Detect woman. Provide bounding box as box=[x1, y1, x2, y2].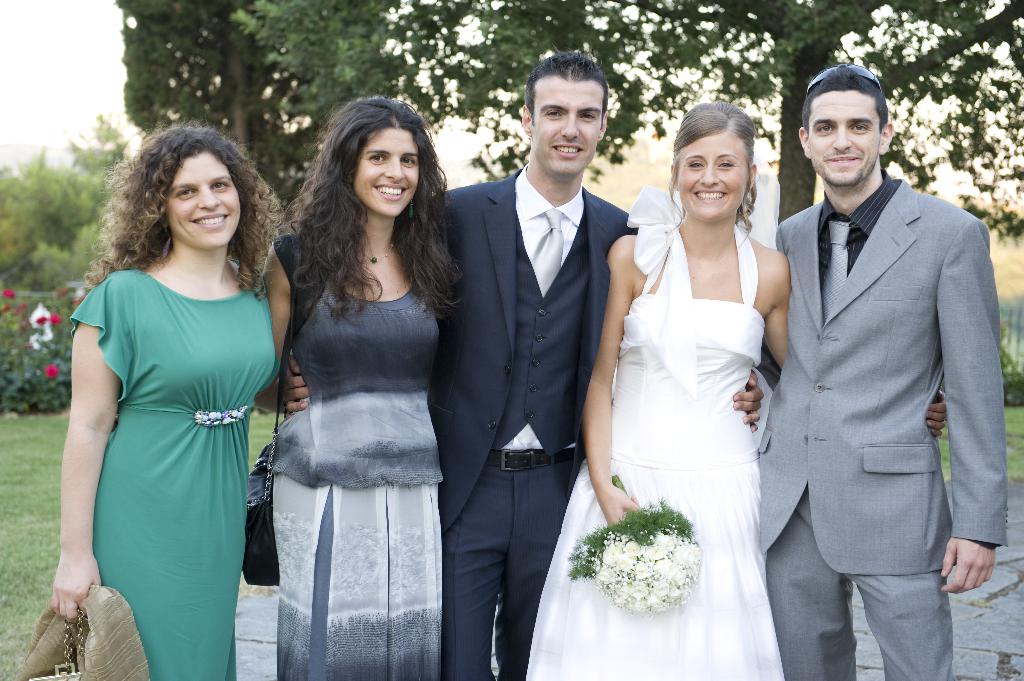
box=[596, 82, 810, 671].
